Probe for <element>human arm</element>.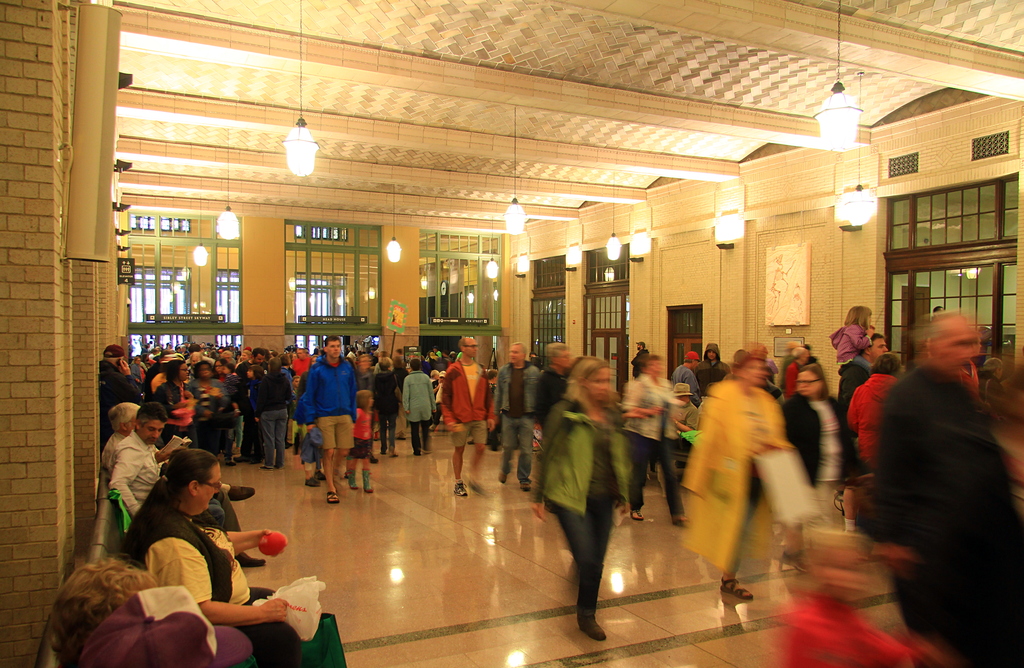
Probe result: bbox(348, 362, 355, 420).
